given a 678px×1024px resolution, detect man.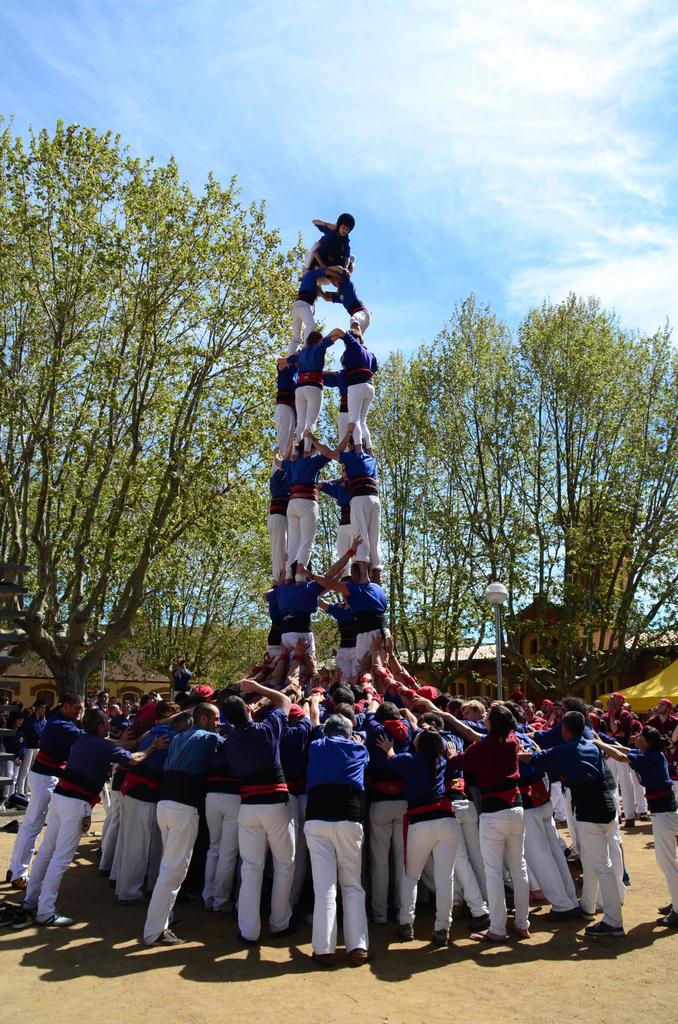
[25, 708, 168, 922].
